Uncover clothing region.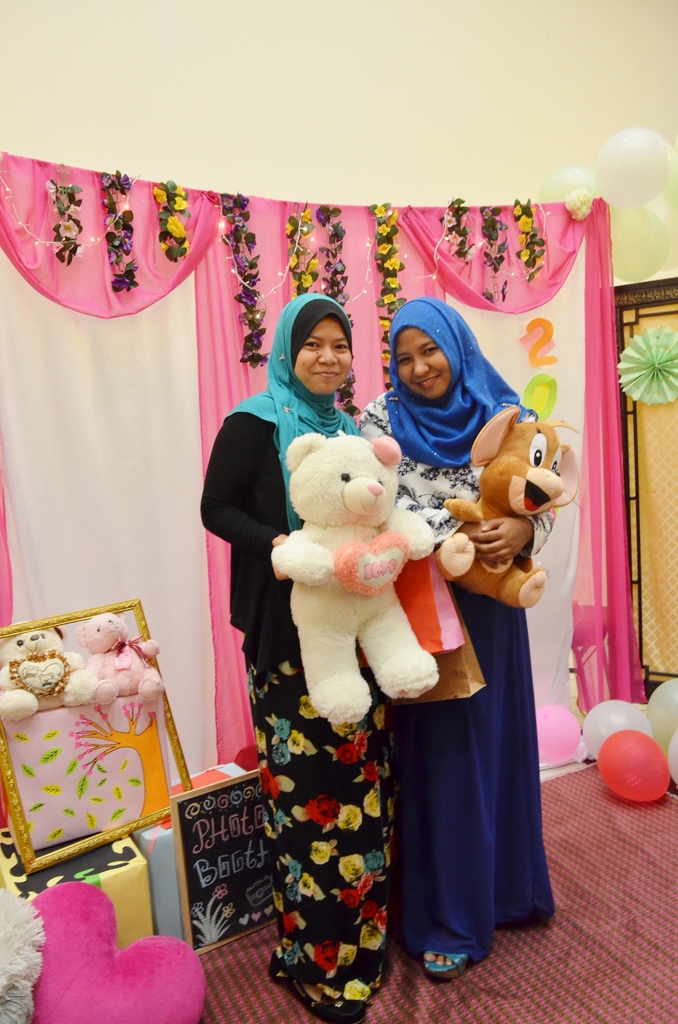
Uncovered: (188, 292, 415, 1014).
